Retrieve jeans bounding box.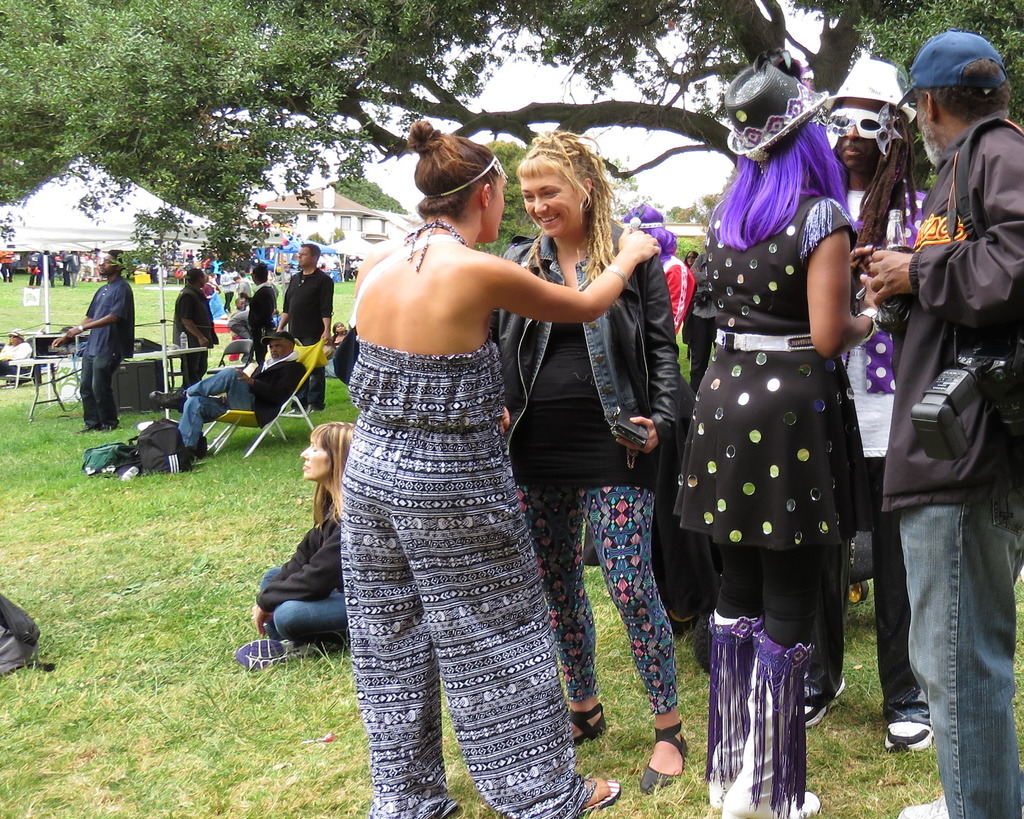
Bounding box: box=[255, 569, 352, 637].
